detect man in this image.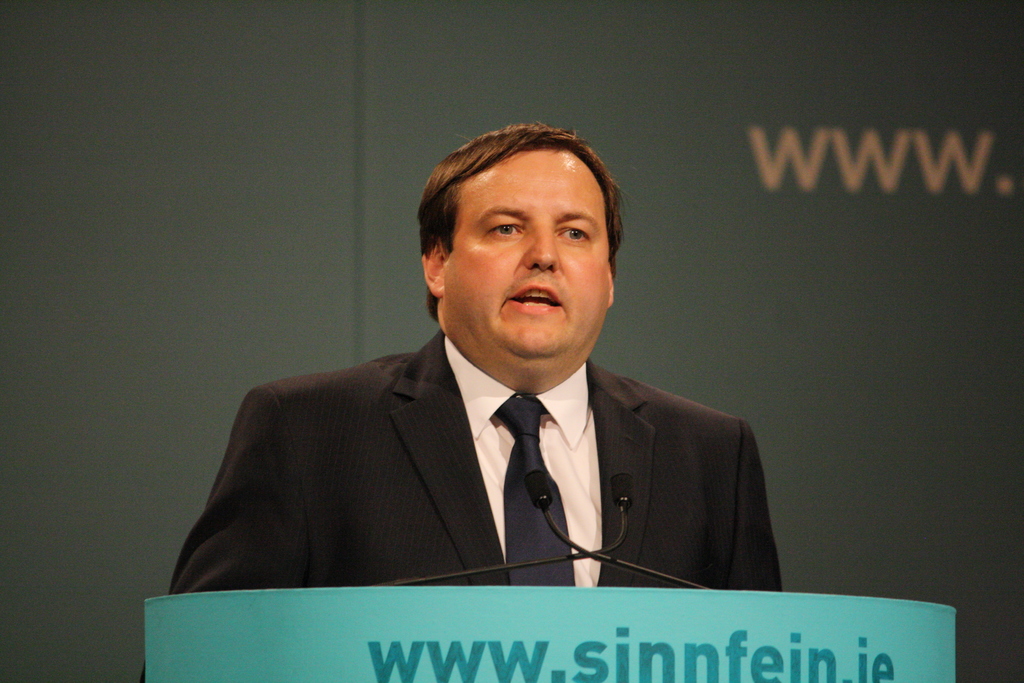
Detection: box=[166, 120, 784, 597].
